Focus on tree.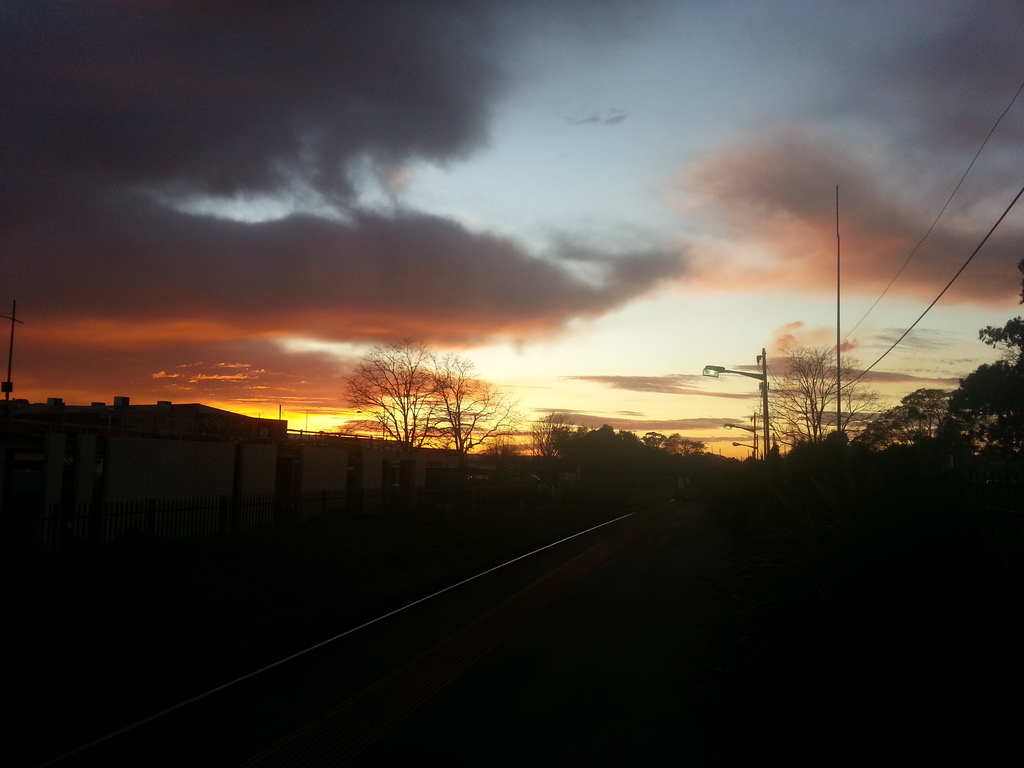
Focused at 424/349/516/527.
